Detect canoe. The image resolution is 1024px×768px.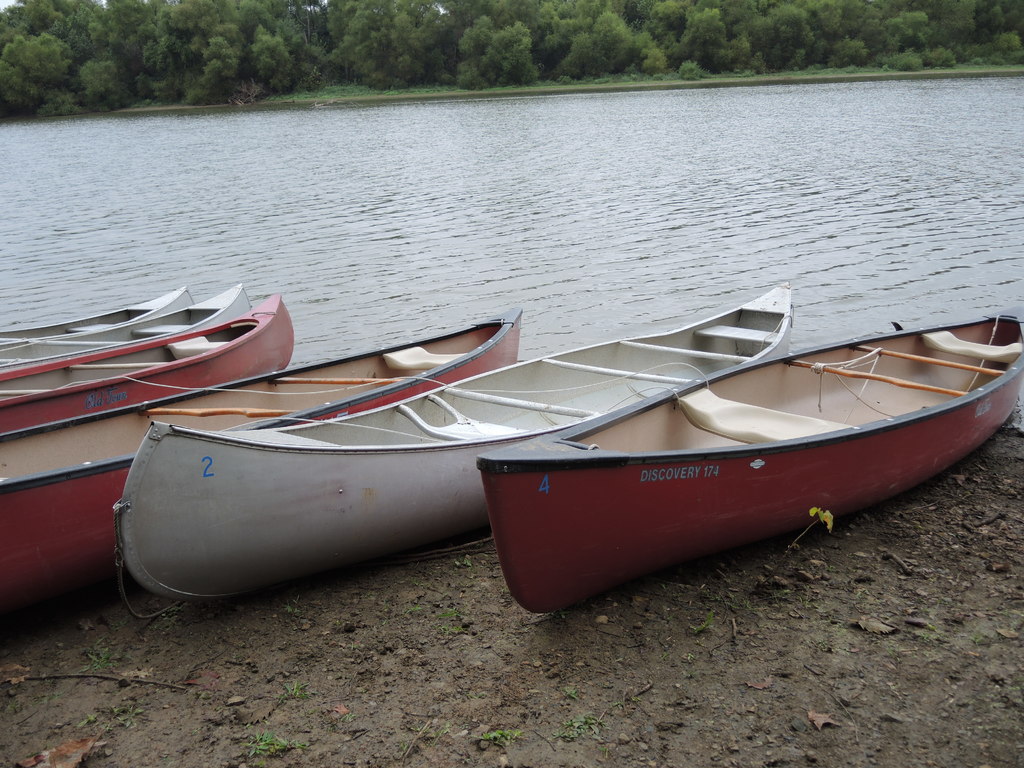
select_region(0, 284, 253, 373).
